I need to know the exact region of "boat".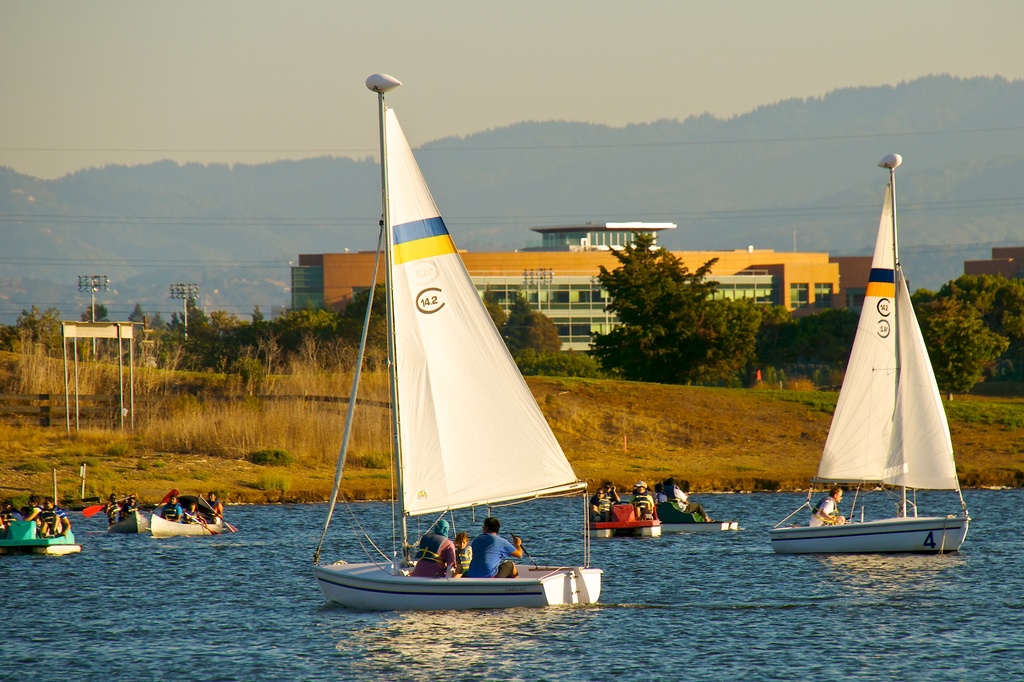
Region: bbox=[107, 491, 149, 543].
